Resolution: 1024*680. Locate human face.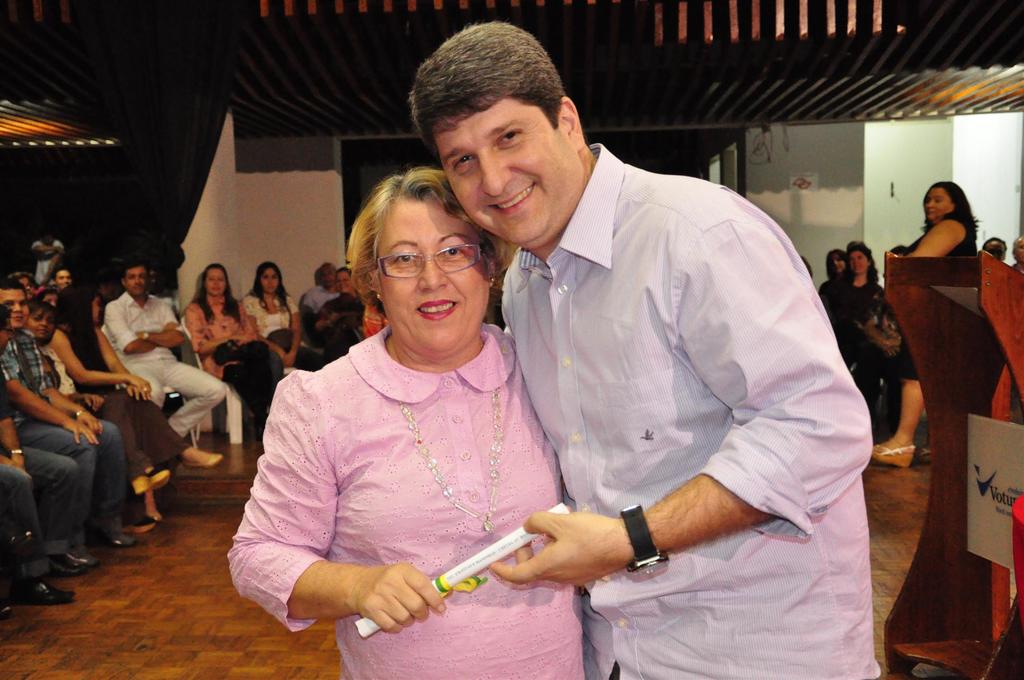
rect(207, 265, 227, 299).
